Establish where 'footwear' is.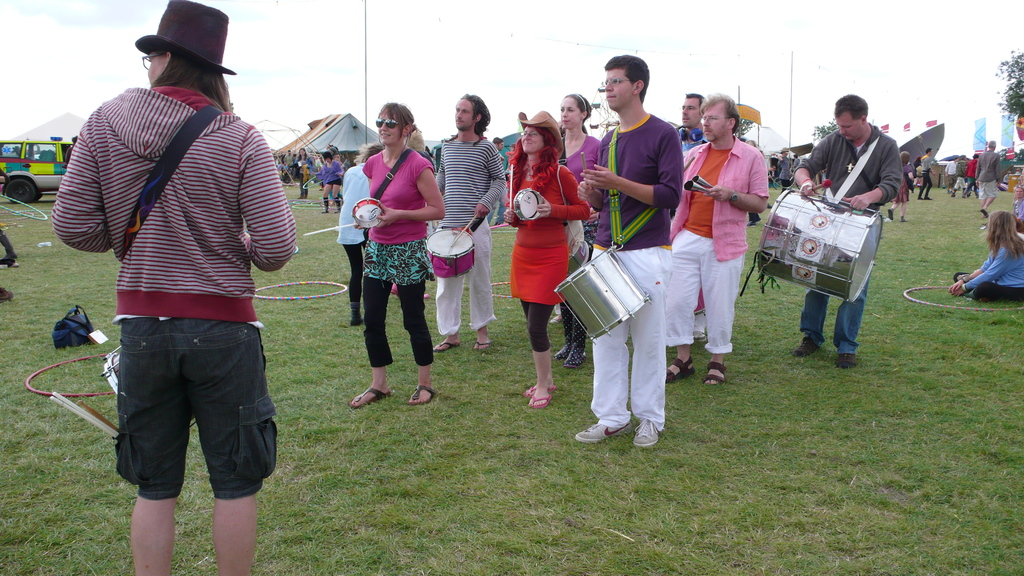
Established at {"left": 350, "top": 388, "right": 396, "bottom": 411}.
